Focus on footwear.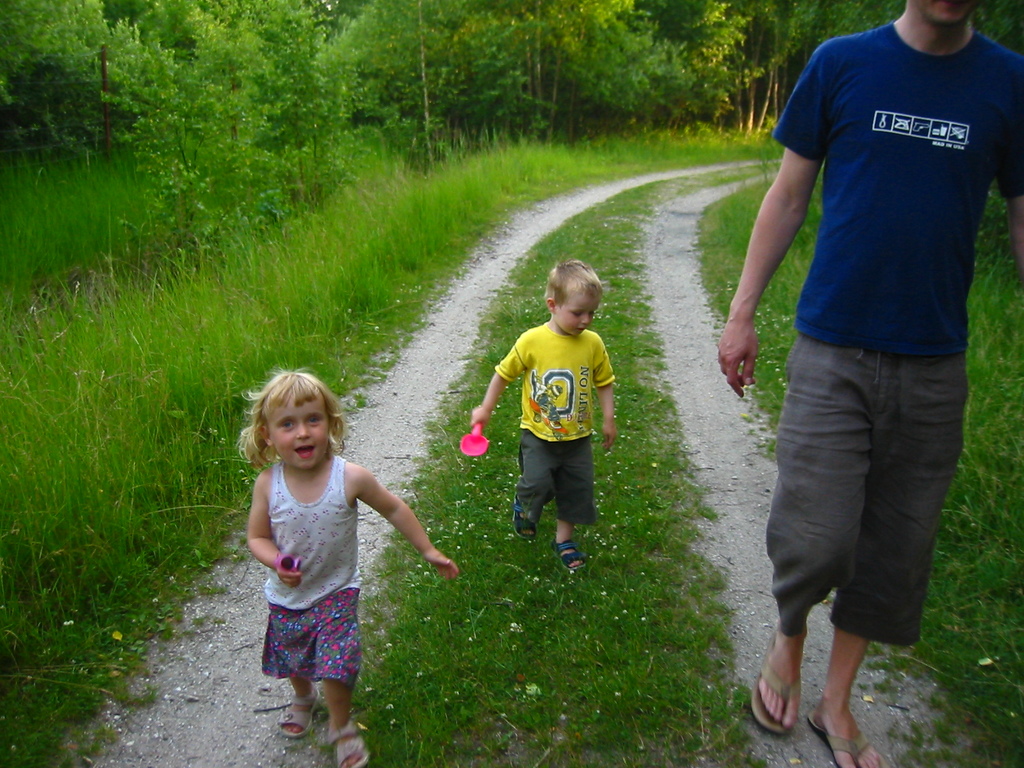
Focused at l=509, t=494, r=537, b=541.
